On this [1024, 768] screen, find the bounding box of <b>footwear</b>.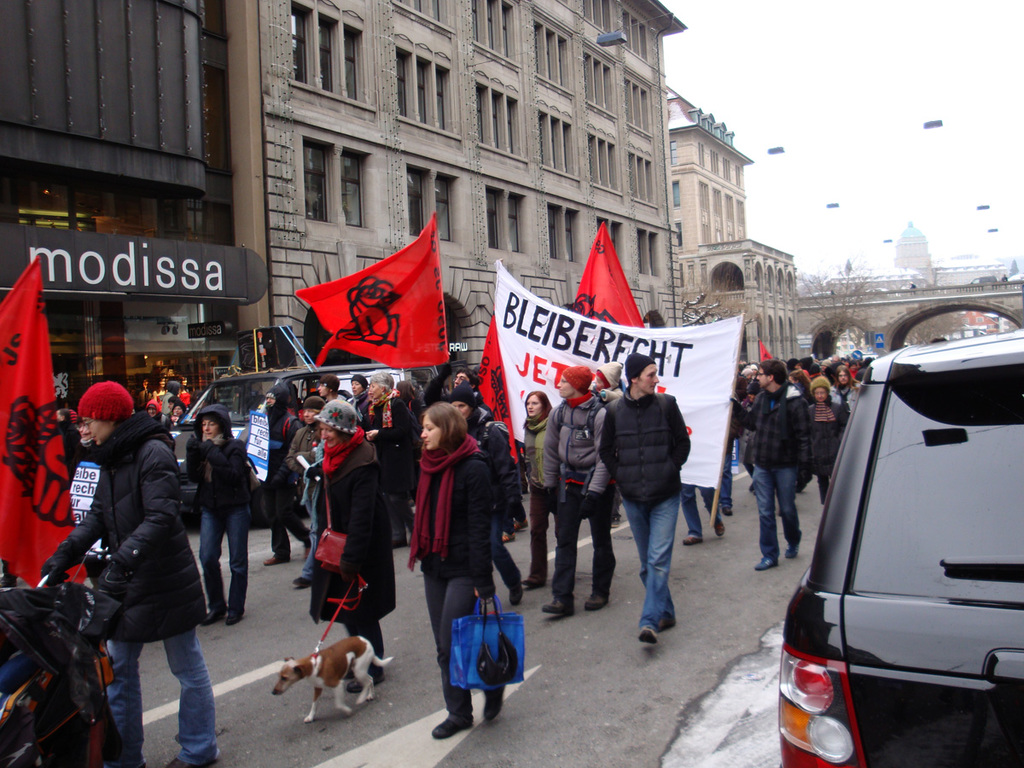
Bounding box: (479, 684, 514, 721).
